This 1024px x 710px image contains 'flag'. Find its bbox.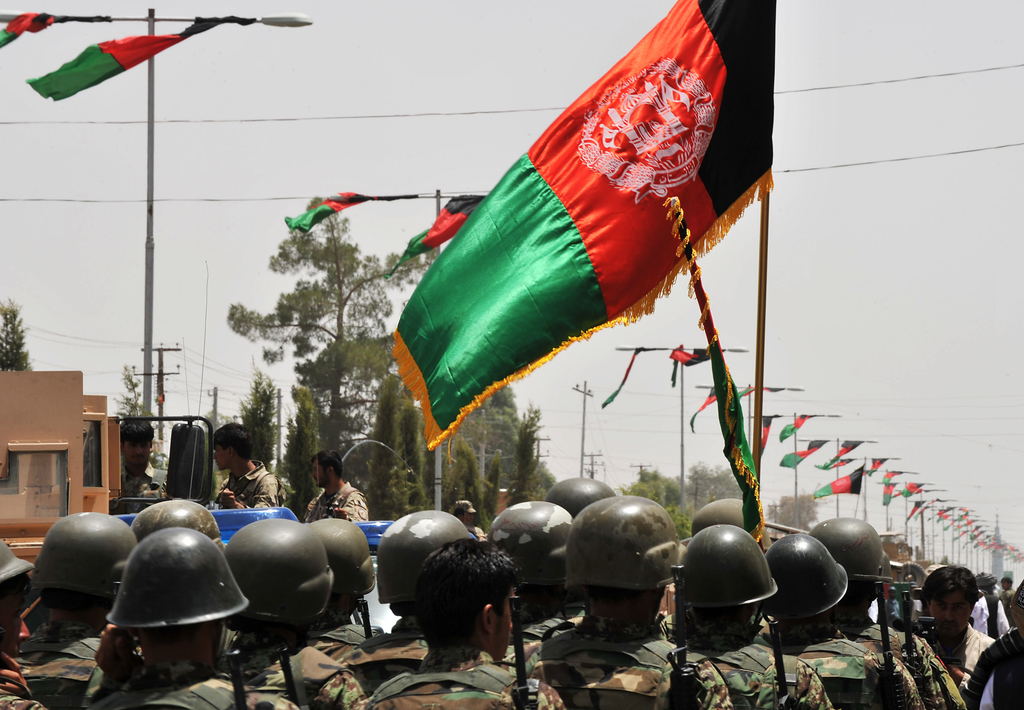
[left=388, top=190, right=491, bottom=280].
